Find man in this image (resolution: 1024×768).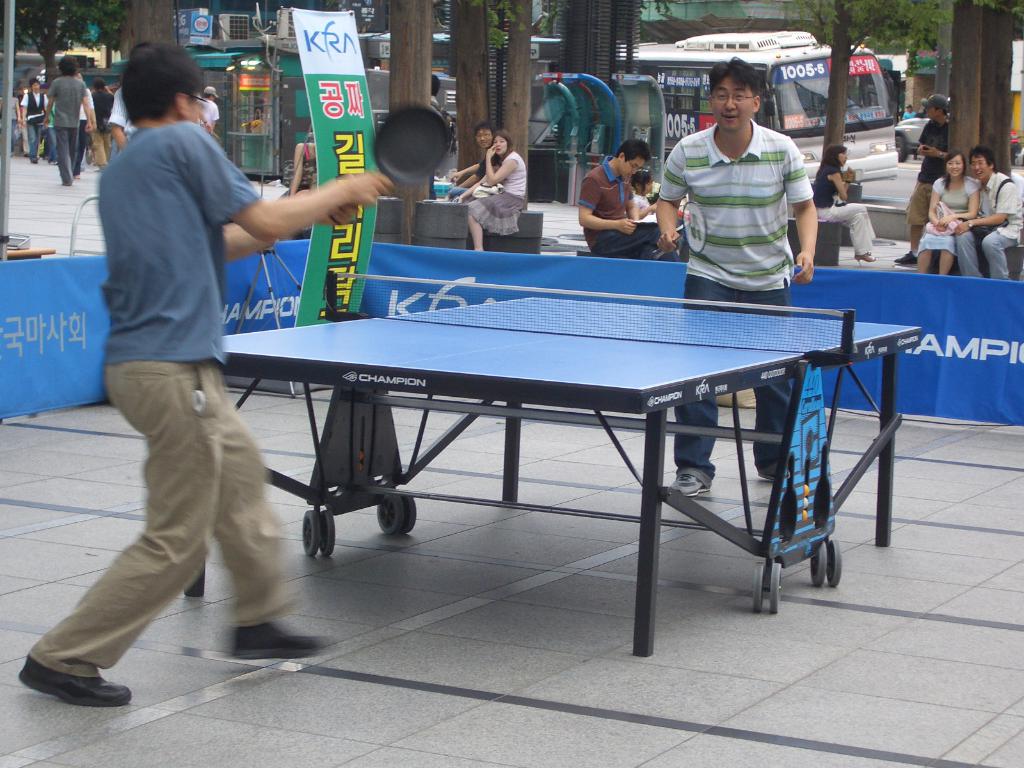
x1=573 y1=140 x2=680 y2=262.
